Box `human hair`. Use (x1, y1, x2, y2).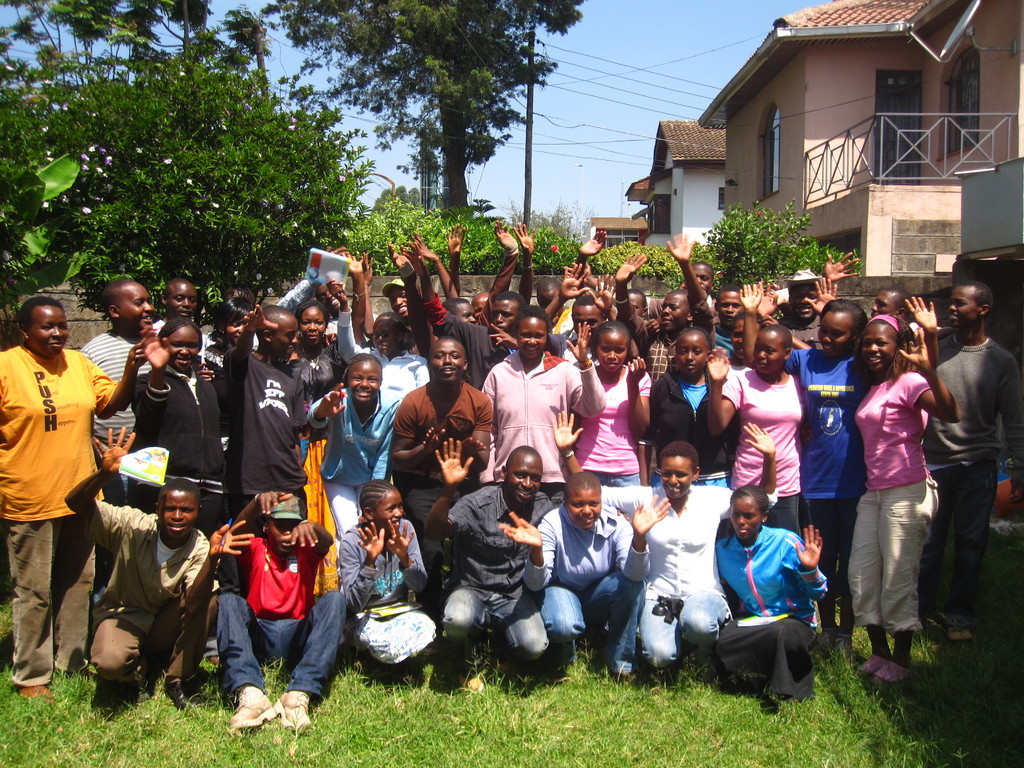
(671, 288, 689, 296).
